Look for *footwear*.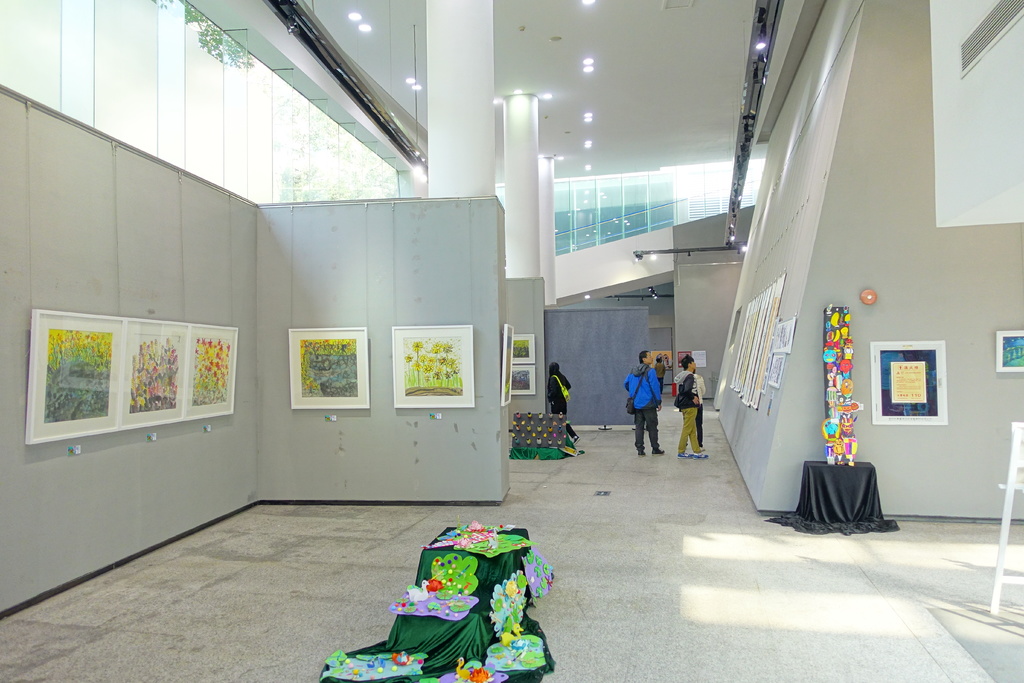
Found: 648,447,664,457.
